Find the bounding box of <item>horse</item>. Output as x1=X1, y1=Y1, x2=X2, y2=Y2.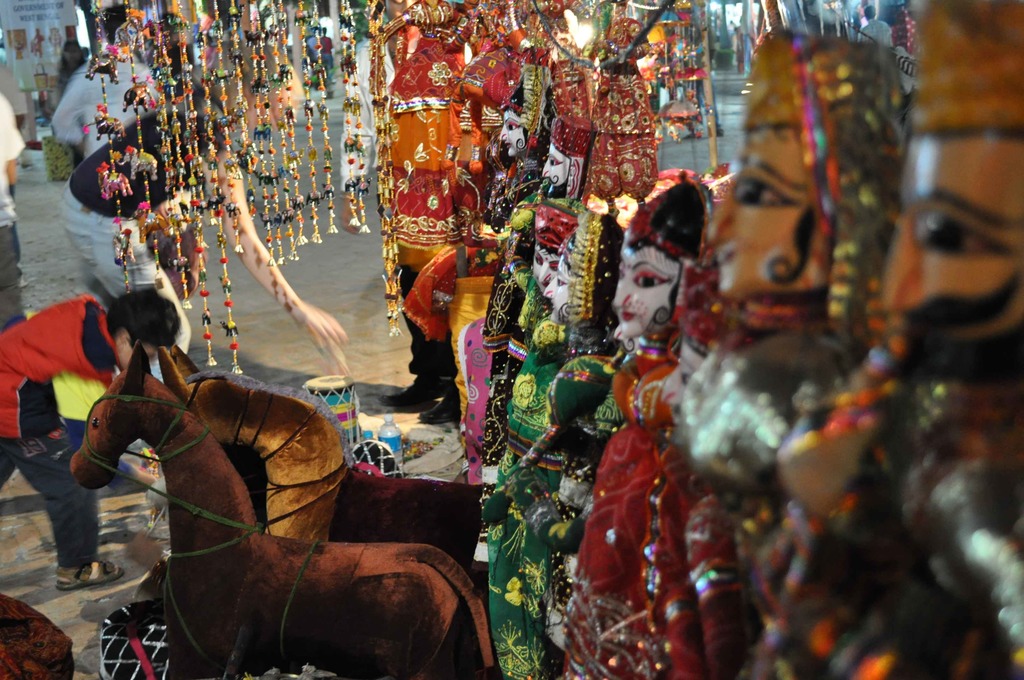
x1=66, y1=339, x2=492, y2=679.
